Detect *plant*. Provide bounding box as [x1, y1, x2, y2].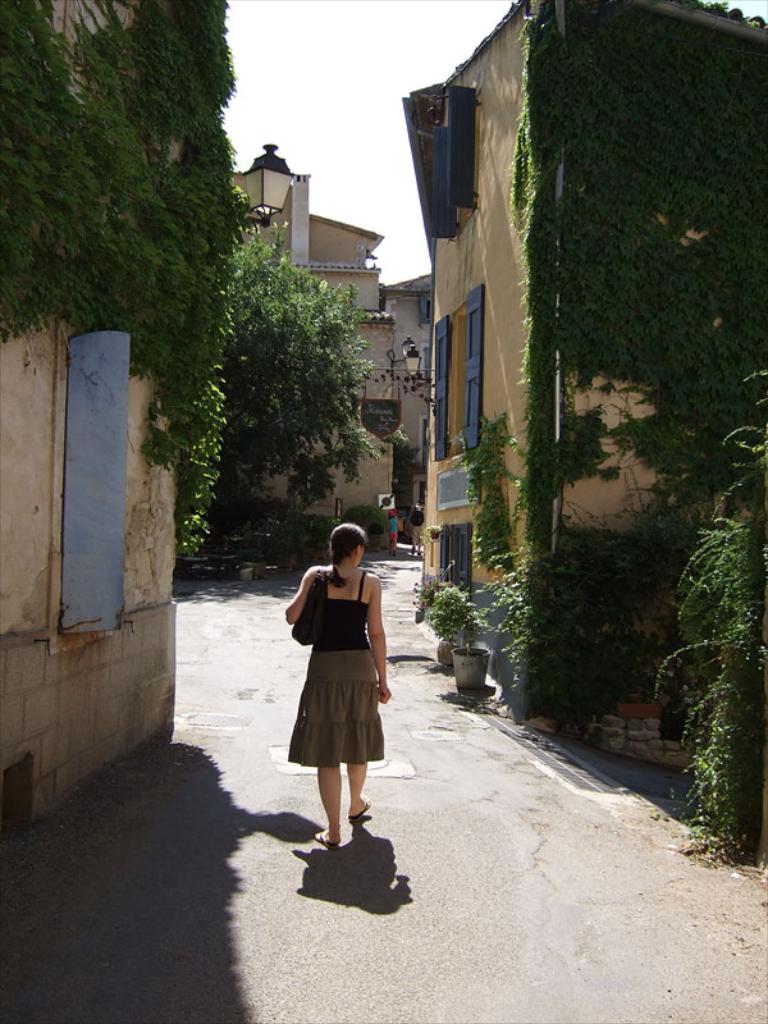
[408, 553, 475, 640].
